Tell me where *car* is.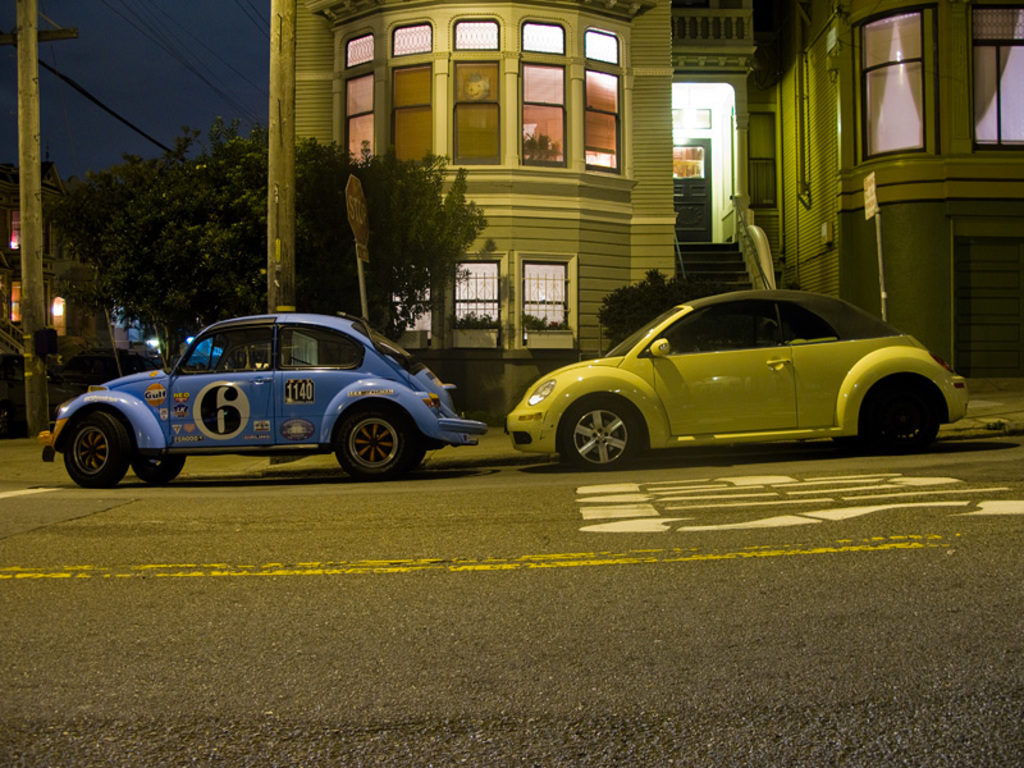
*car* is at left=41, top=311, right=481, bottom=488.
